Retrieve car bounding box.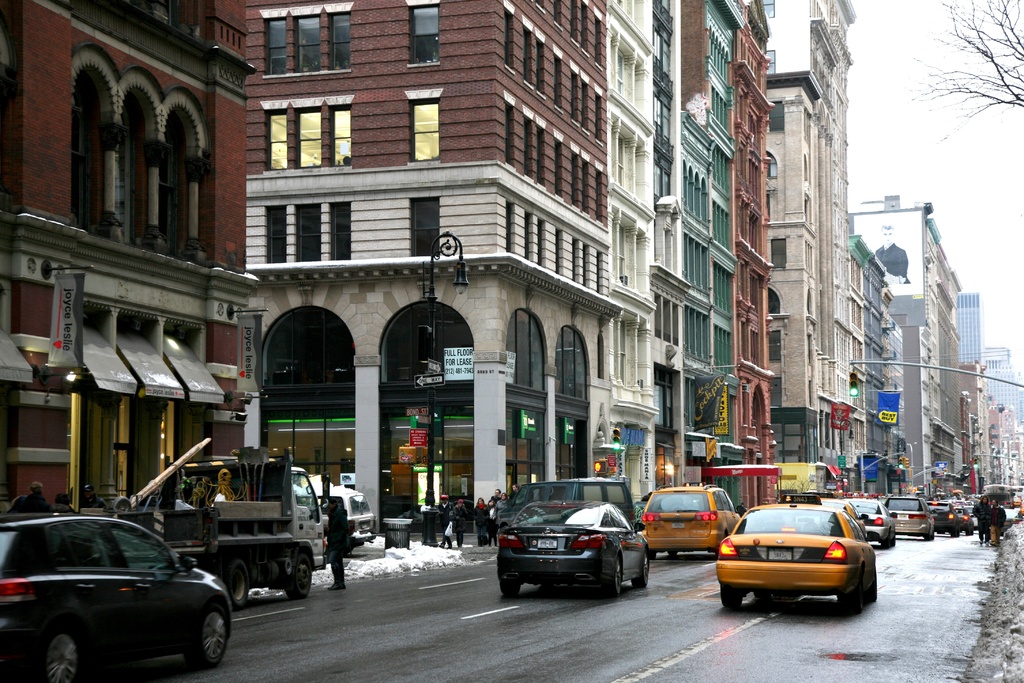
Bounding box: {"x1": 3, "y1": 504, "x2": 238, "y2": 682}.
